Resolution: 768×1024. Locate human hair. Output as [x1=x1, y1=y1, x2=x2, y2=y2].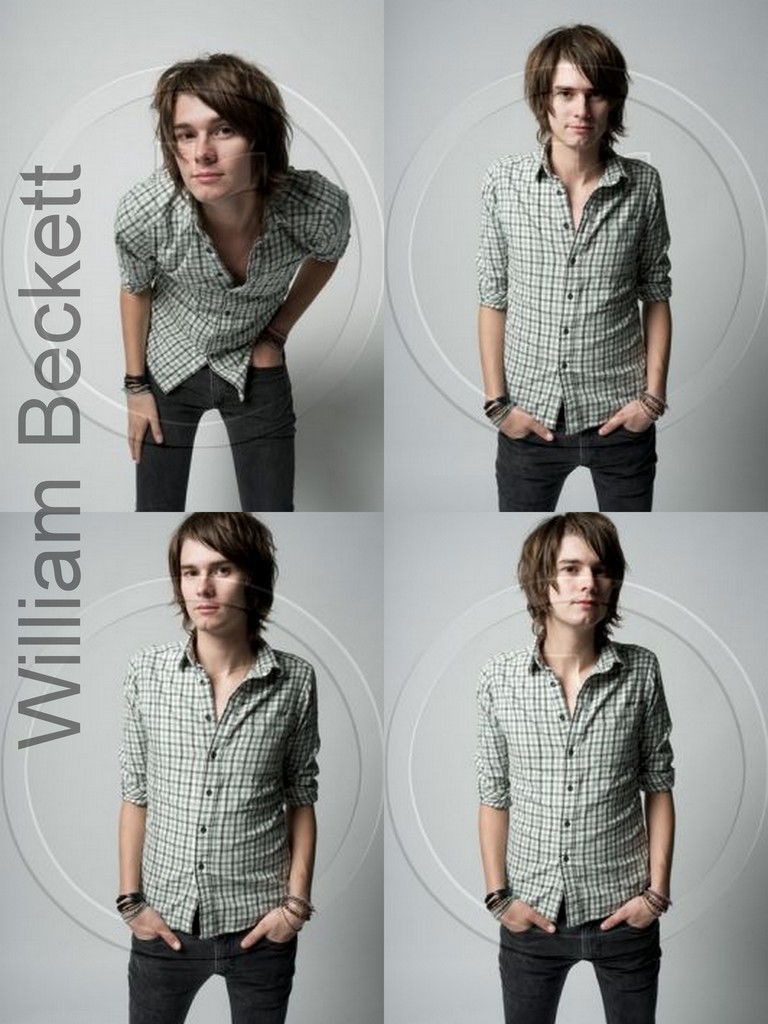
[x1=524, y1=22, x2=628, y2=151].
